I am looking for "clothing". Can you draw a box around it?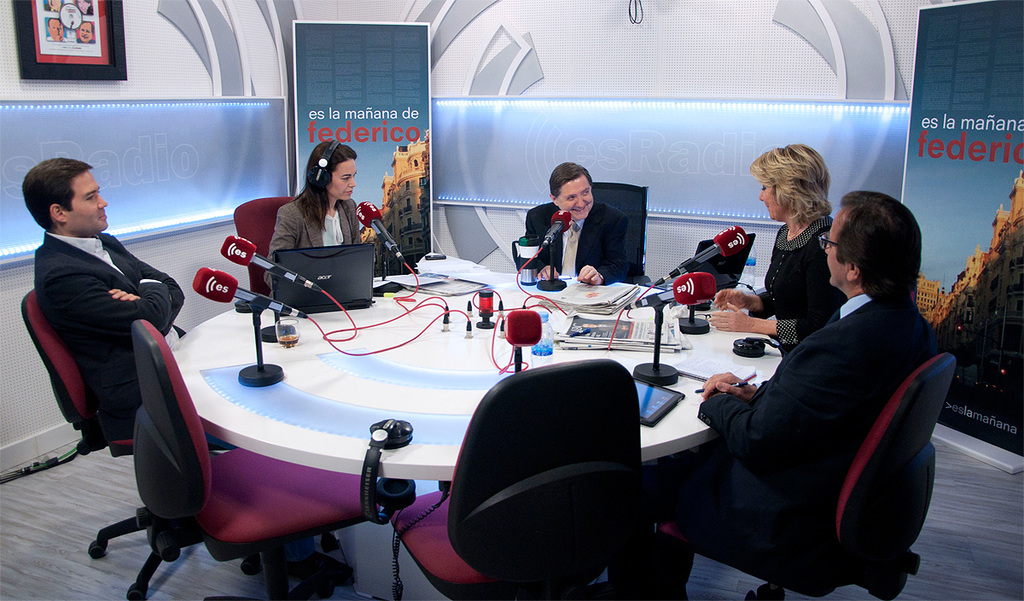
Sure, the bounding box is (left=29, top=229, right=221, bottom=443).
